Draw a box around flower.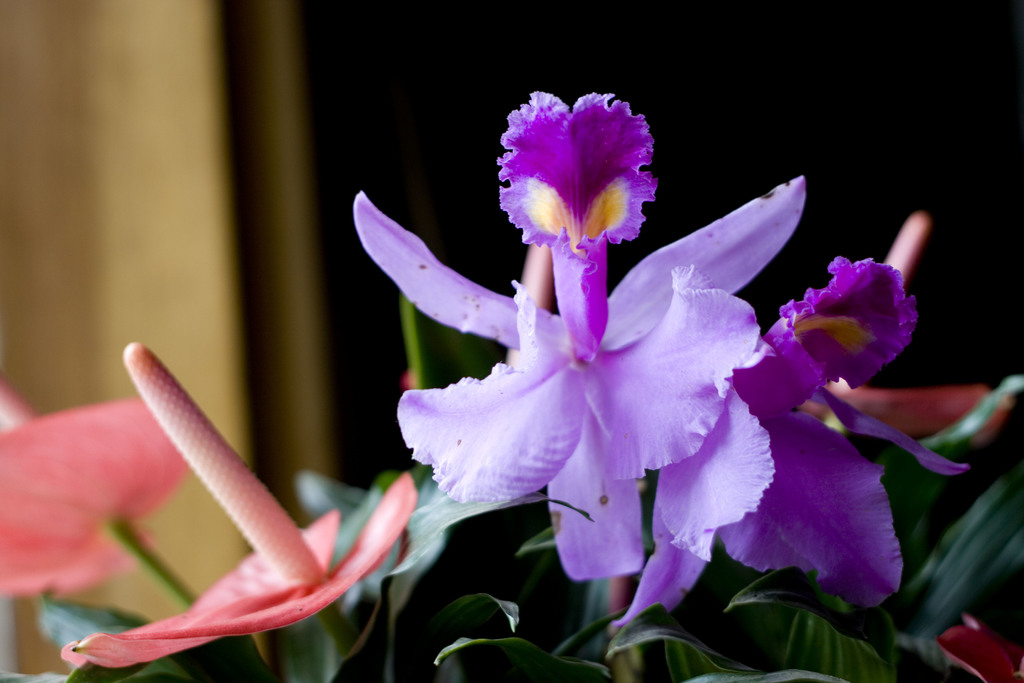
[x1=355, y1=85, x2=870, y2=616].
